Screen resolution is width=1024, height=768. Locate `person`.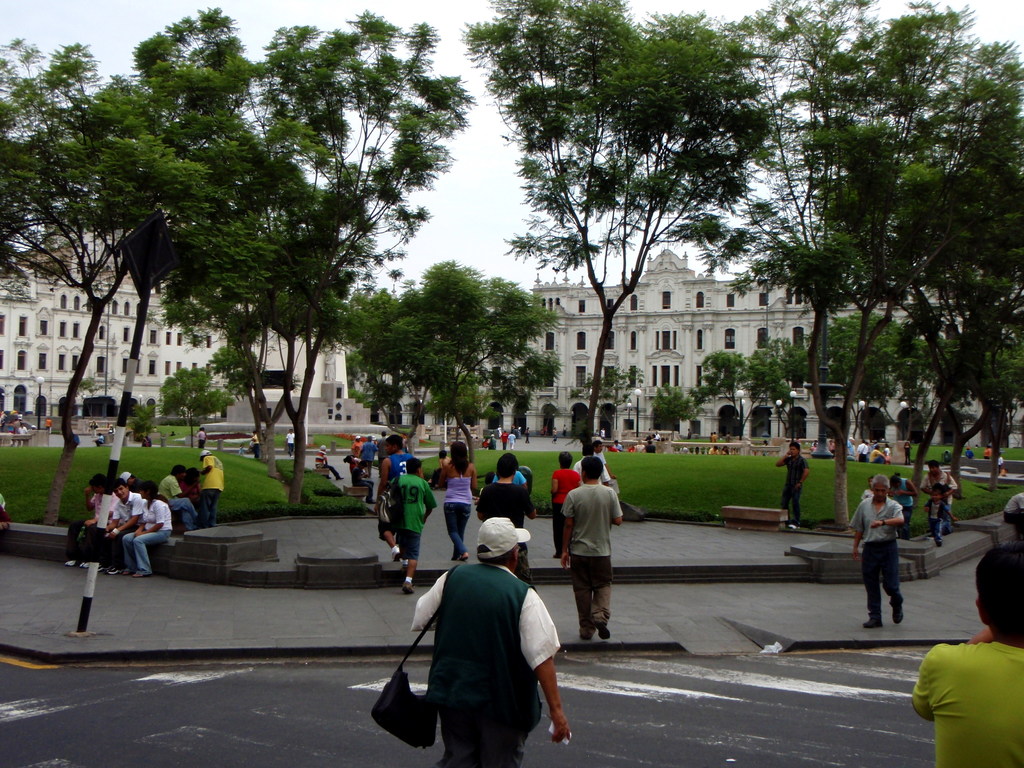
box(282, 429, 295, 456).
